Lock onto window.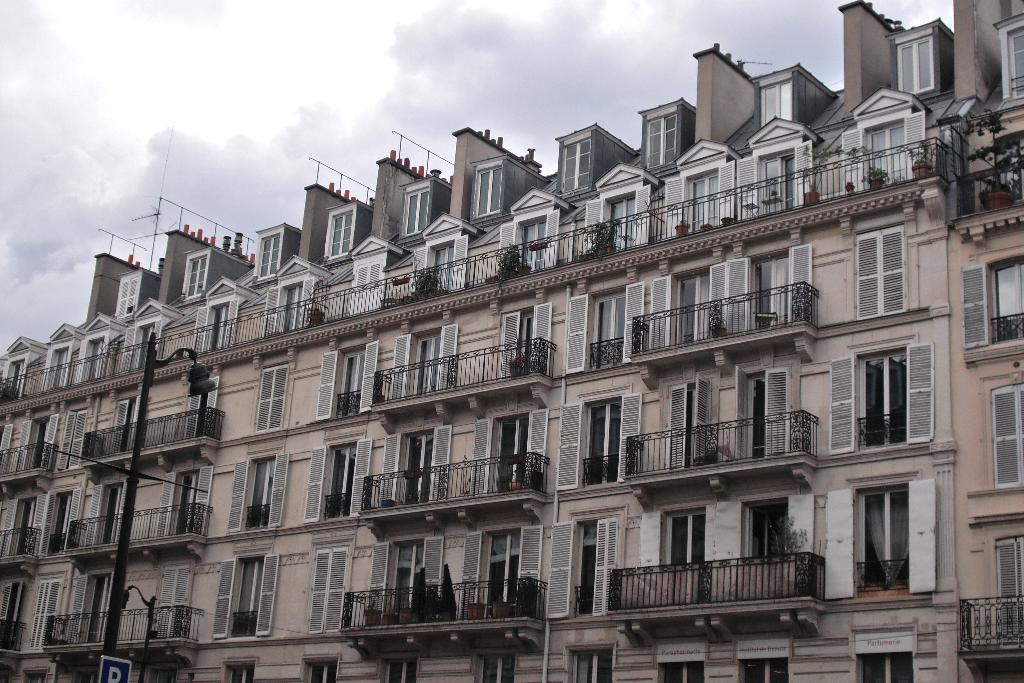
Locked: left=658, top=369, right=712, bottom=481.
